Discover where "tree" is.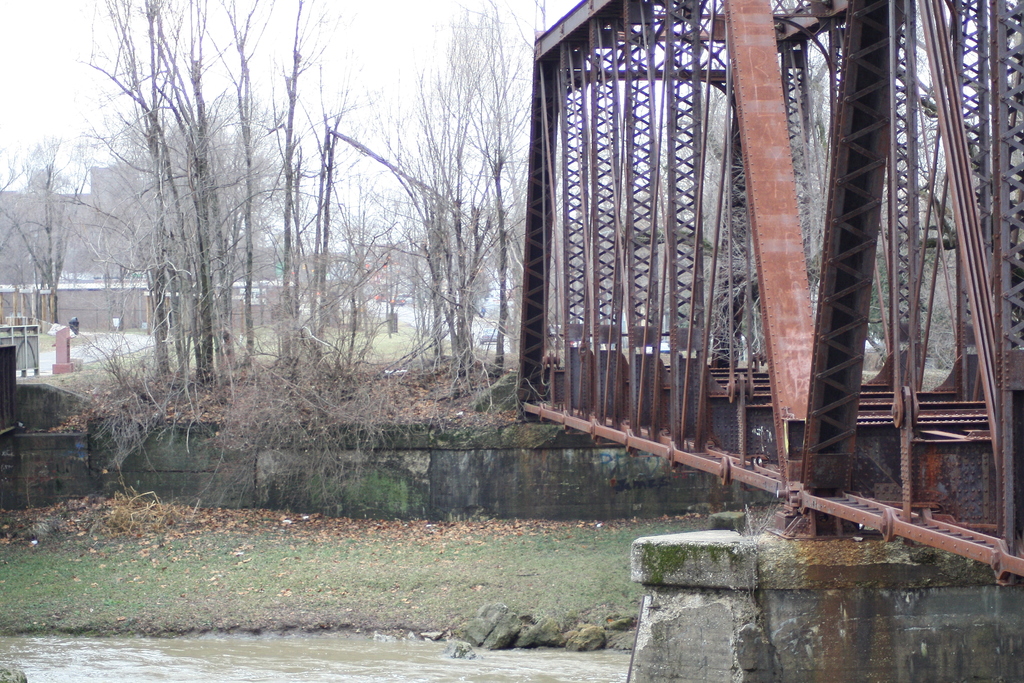
Discovered at rect(0, 133, 63, 333).
